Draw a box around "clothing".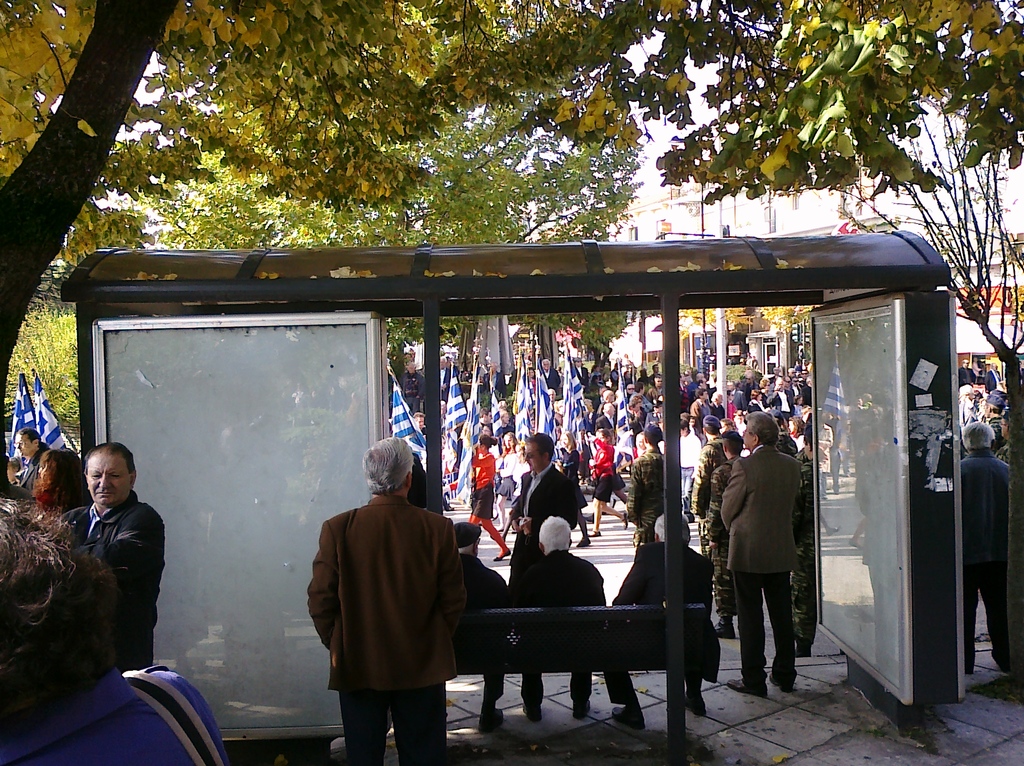
[x1=0, y1=665, x2=228, y2=764].
